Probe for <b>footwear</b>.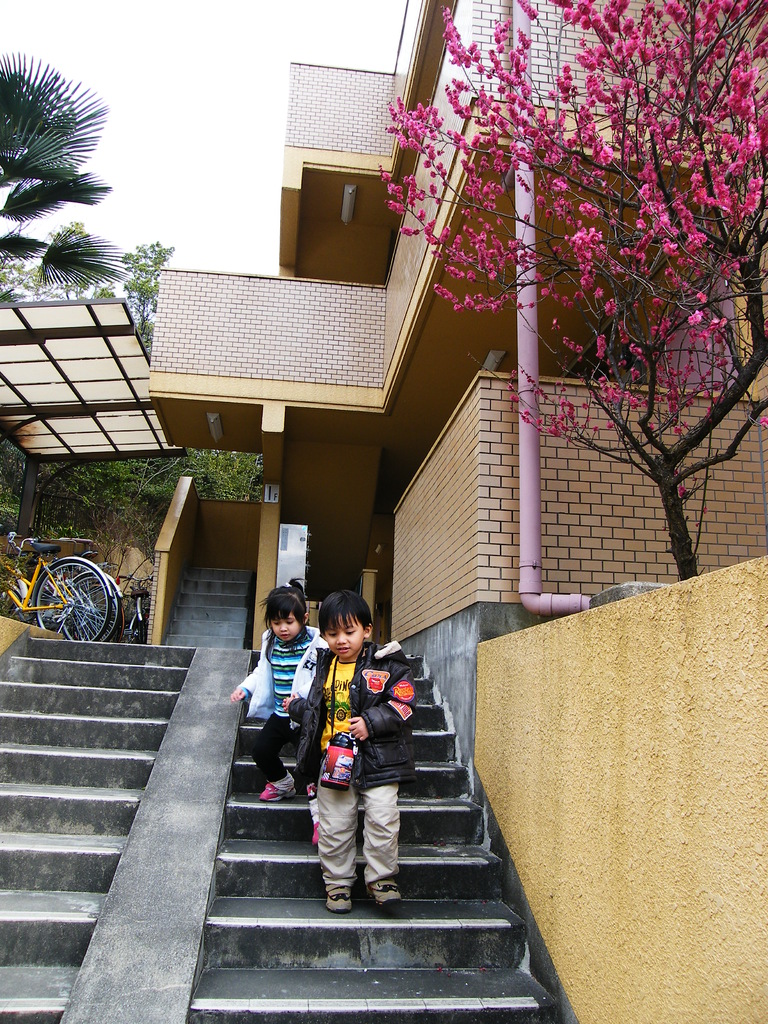
Probe result: l=305, t=813, r=322, b=846.
